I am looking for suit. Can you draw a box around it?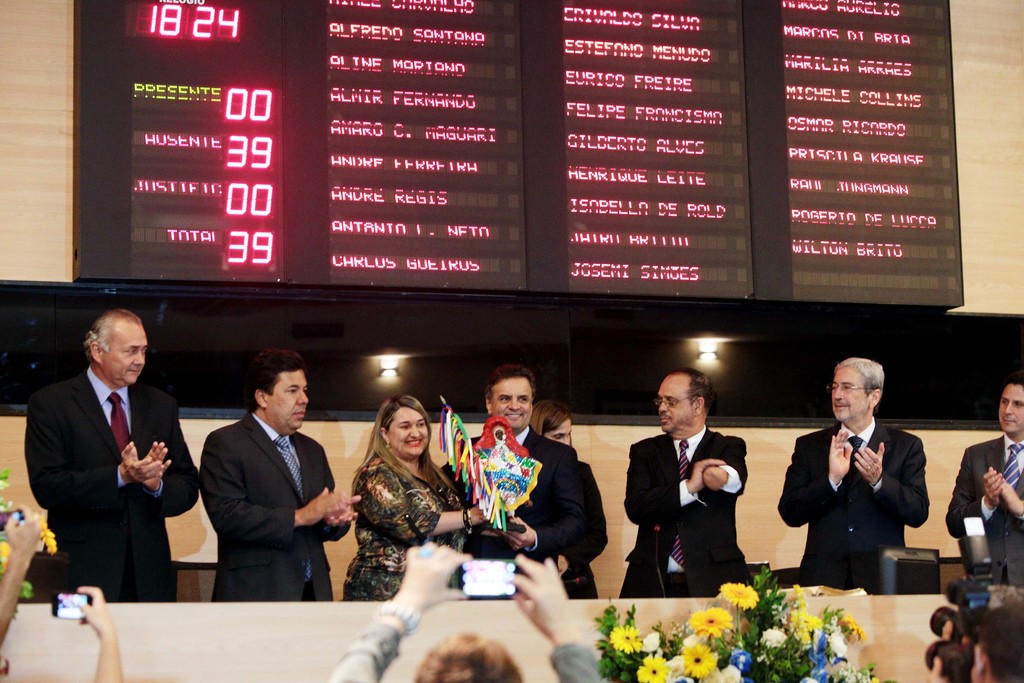
Sure, the bounding box is <bbox>946, 436, 1023, 588</bbox>.
